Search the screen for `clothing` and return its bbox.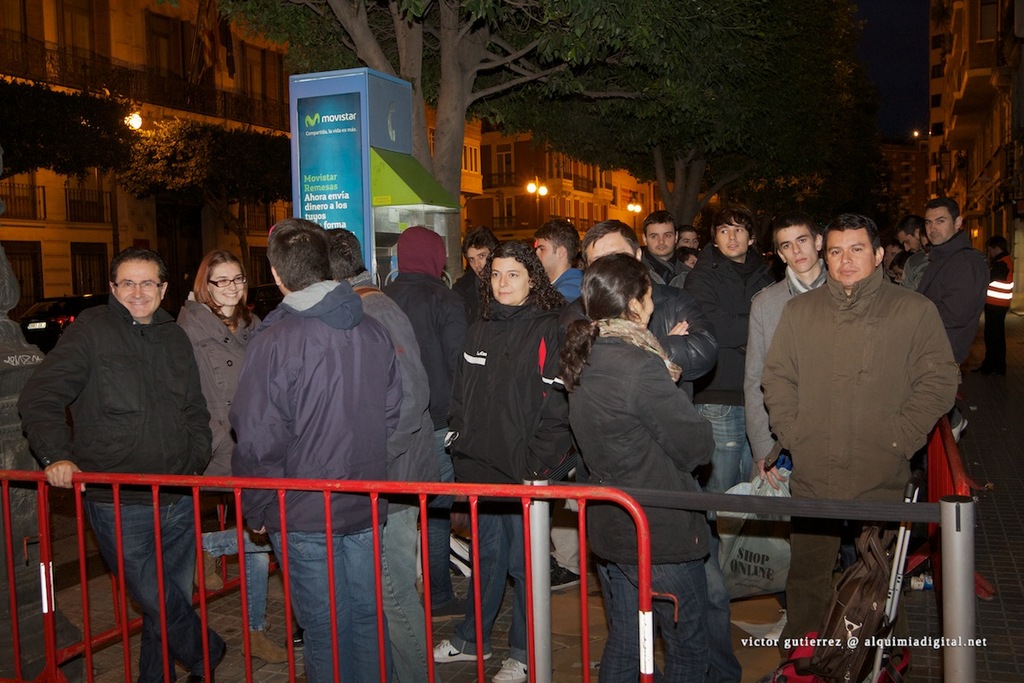
Found: x1=442, y1=271, x2=486, y2=319.
